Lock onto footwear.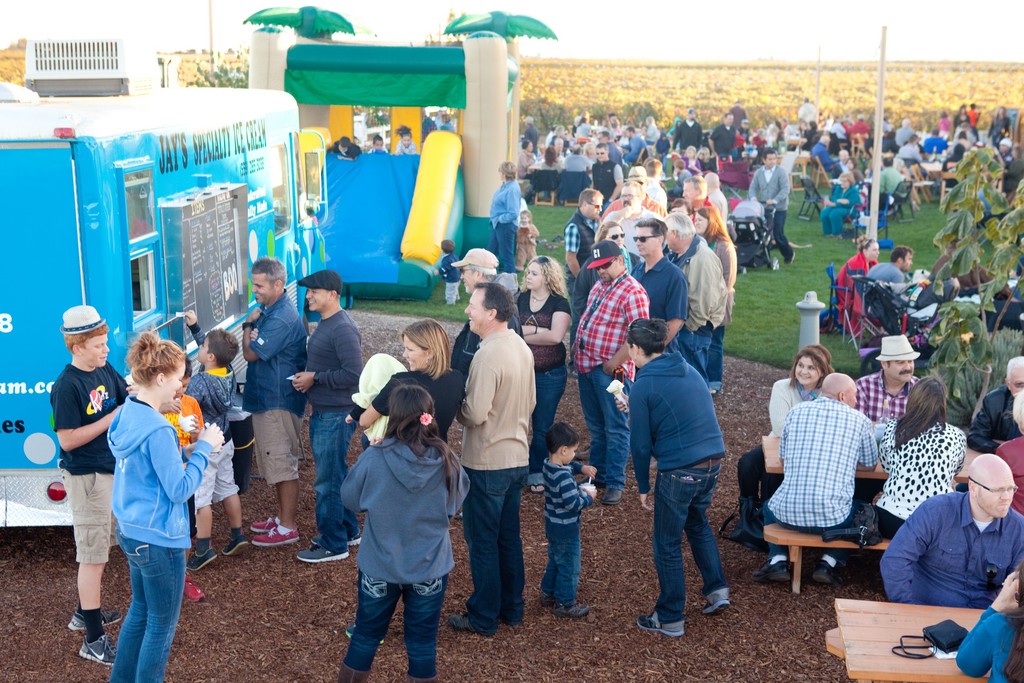
Locked: box(189, 542, 223, 572).
